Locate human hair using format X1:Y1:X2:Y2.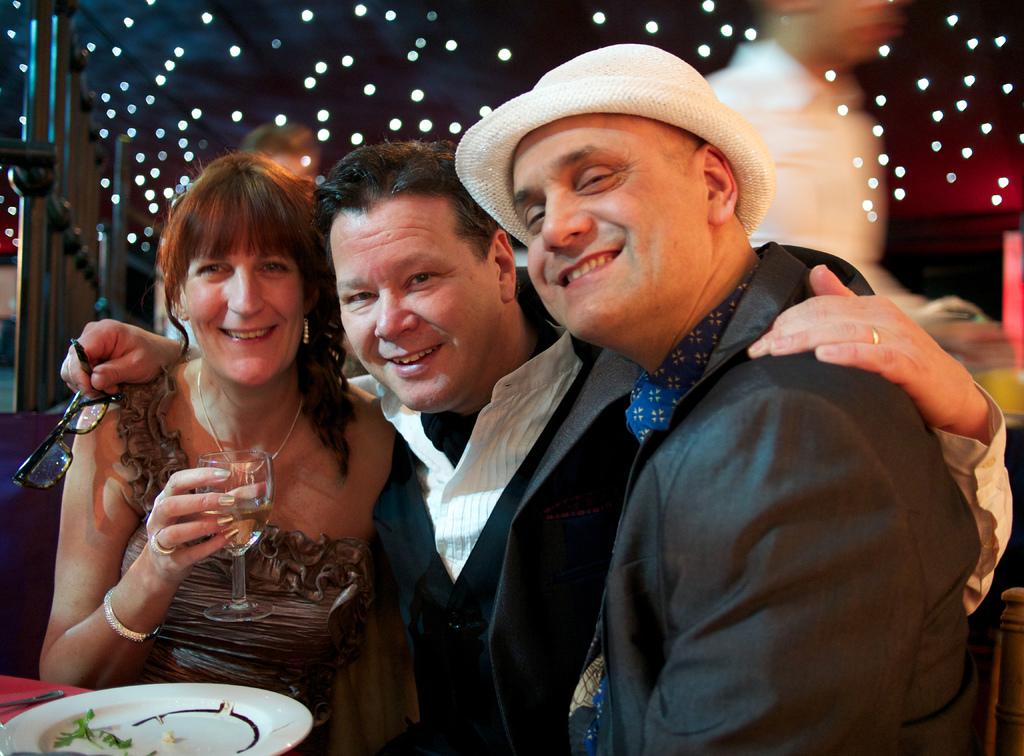
310:135:504:248.
